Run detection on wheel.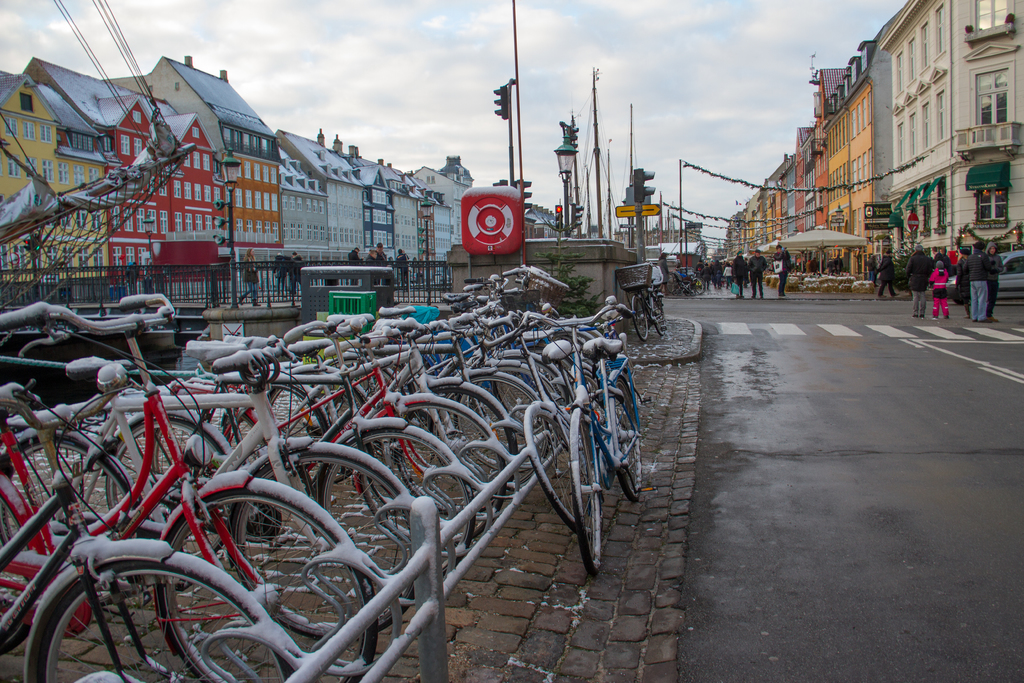
Result: left=310, top=423, right=472, bottom=568.
